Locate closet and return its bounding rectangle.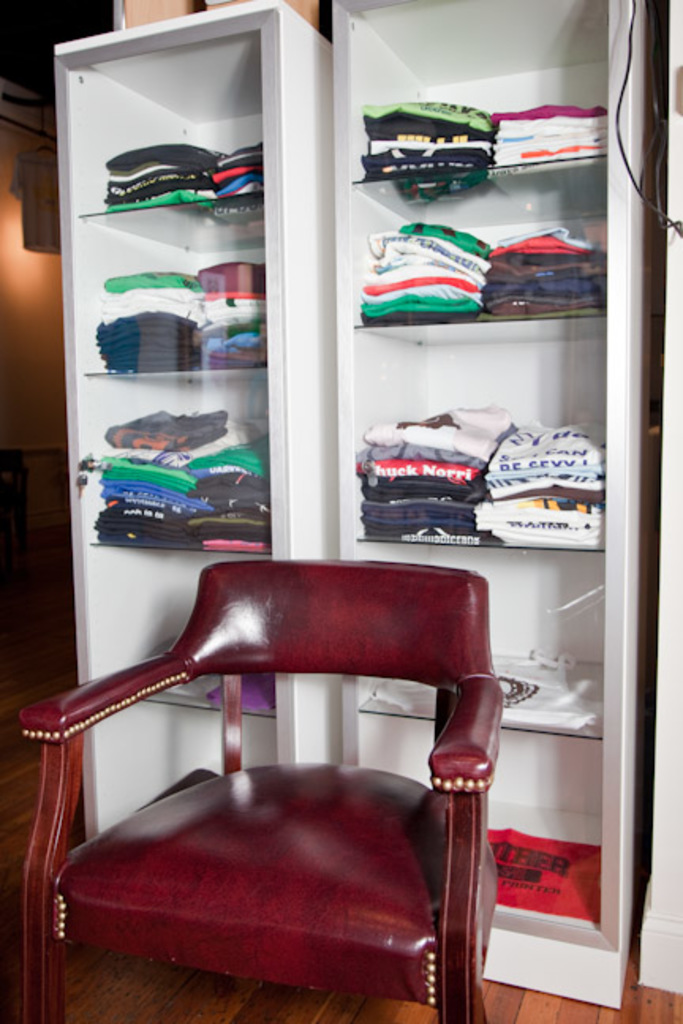
rect(327, 0, 659, 1015).
